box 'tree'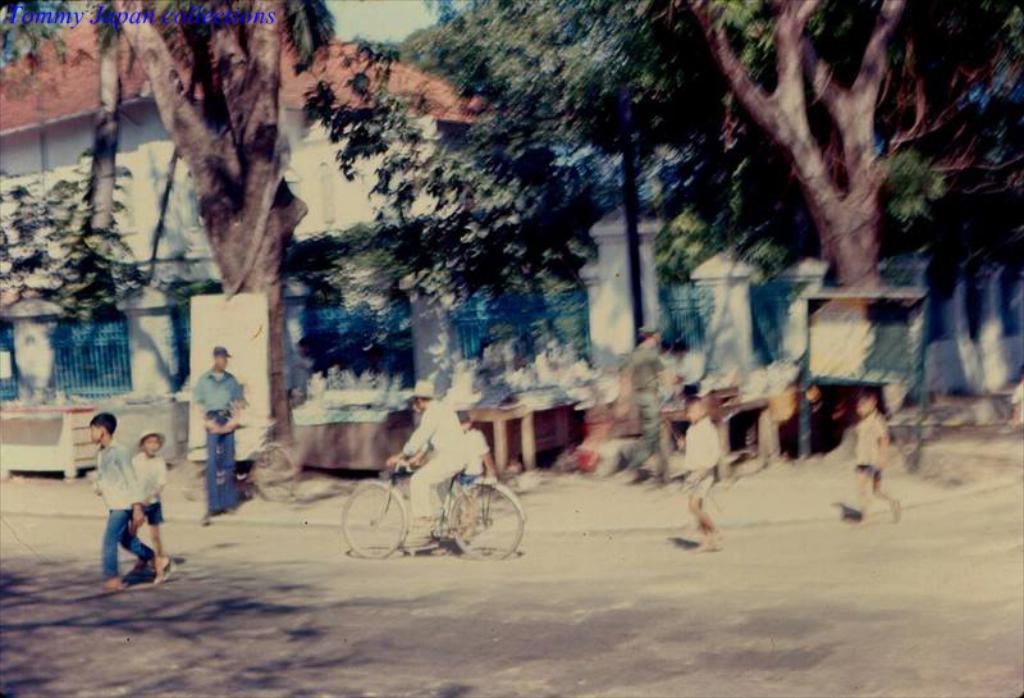
1/0/340/439
